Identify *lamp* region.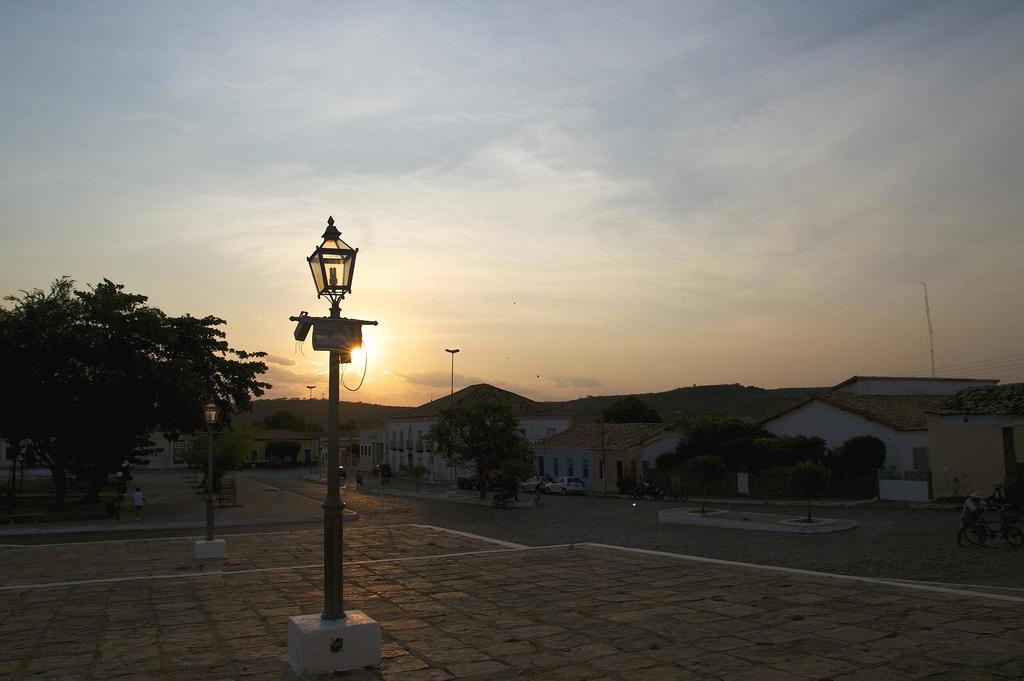
Region: <region>273, 245, 373, 641</region>.
